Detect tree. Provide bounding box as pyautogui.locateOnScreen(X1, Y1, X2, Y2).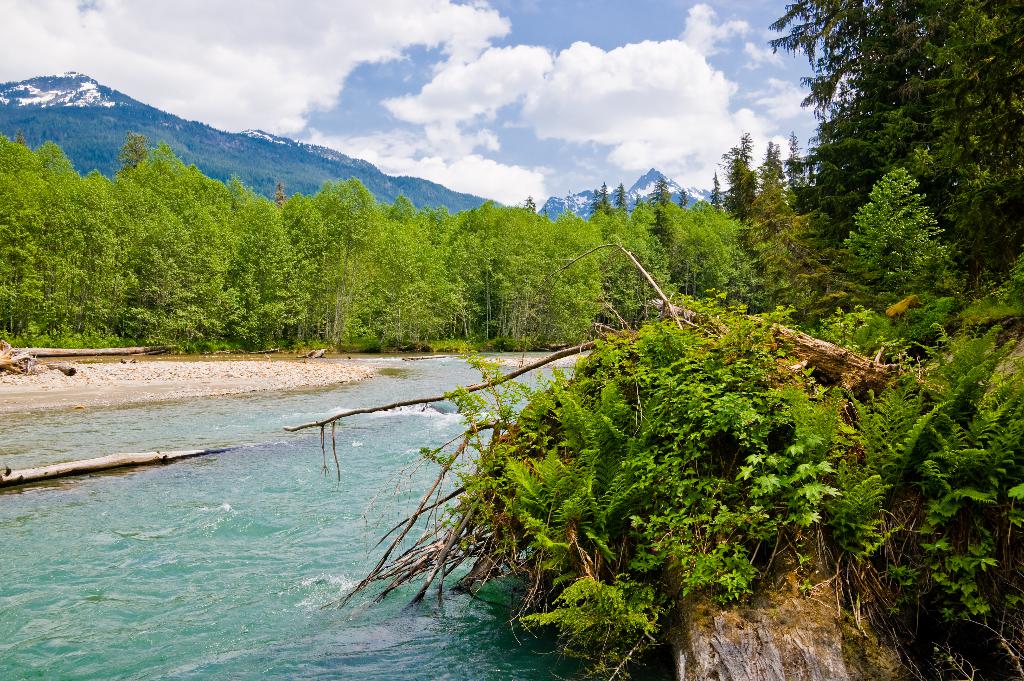
pyautogui.locateOnScreen(746, 145, 791, 251).
